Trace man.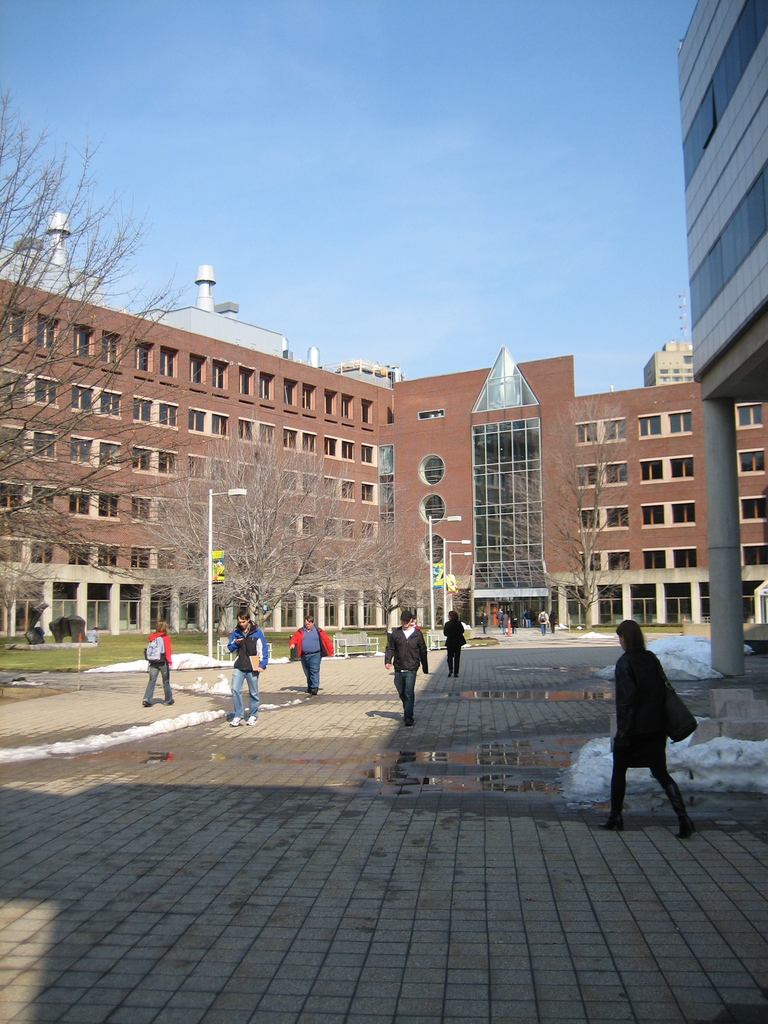
Traced to 376 609 436 716.
